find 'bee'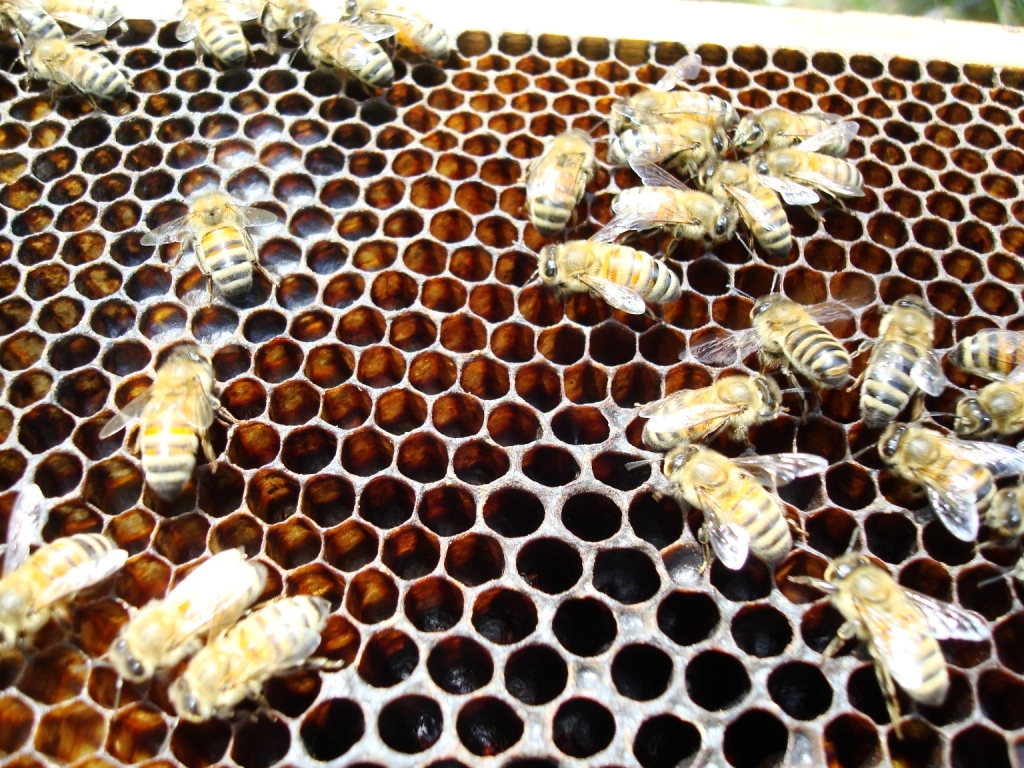
pyautogui.locateOnScreen(330, 0, 461, 74)
